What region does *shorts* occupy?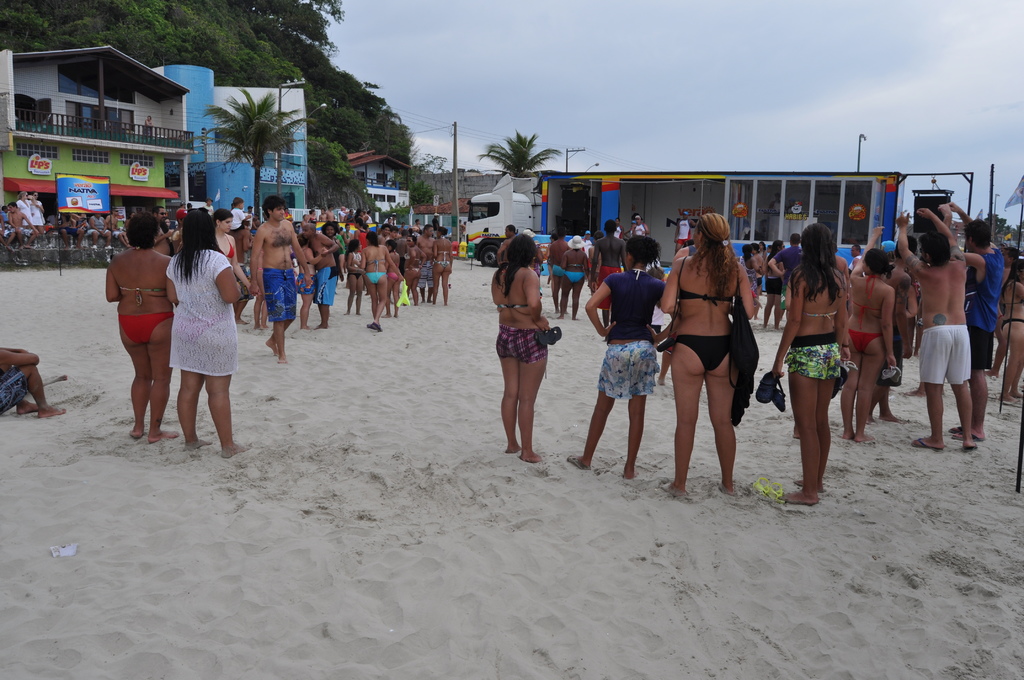
box(264, 270, 298, 323).
